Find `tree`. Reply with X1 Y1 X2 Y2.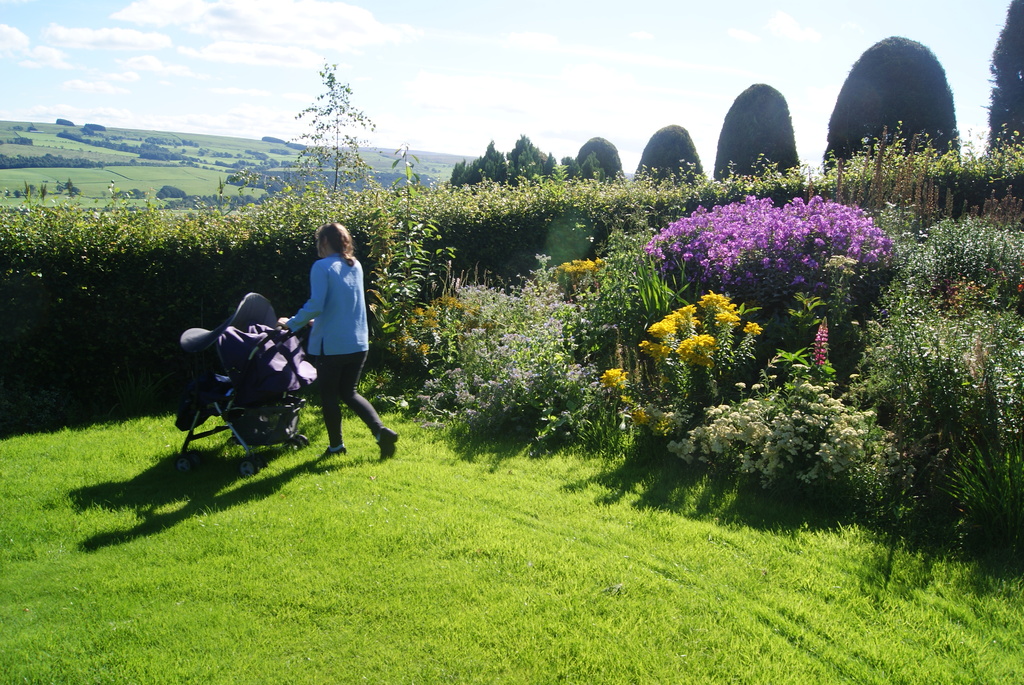
564 130 623 182.
